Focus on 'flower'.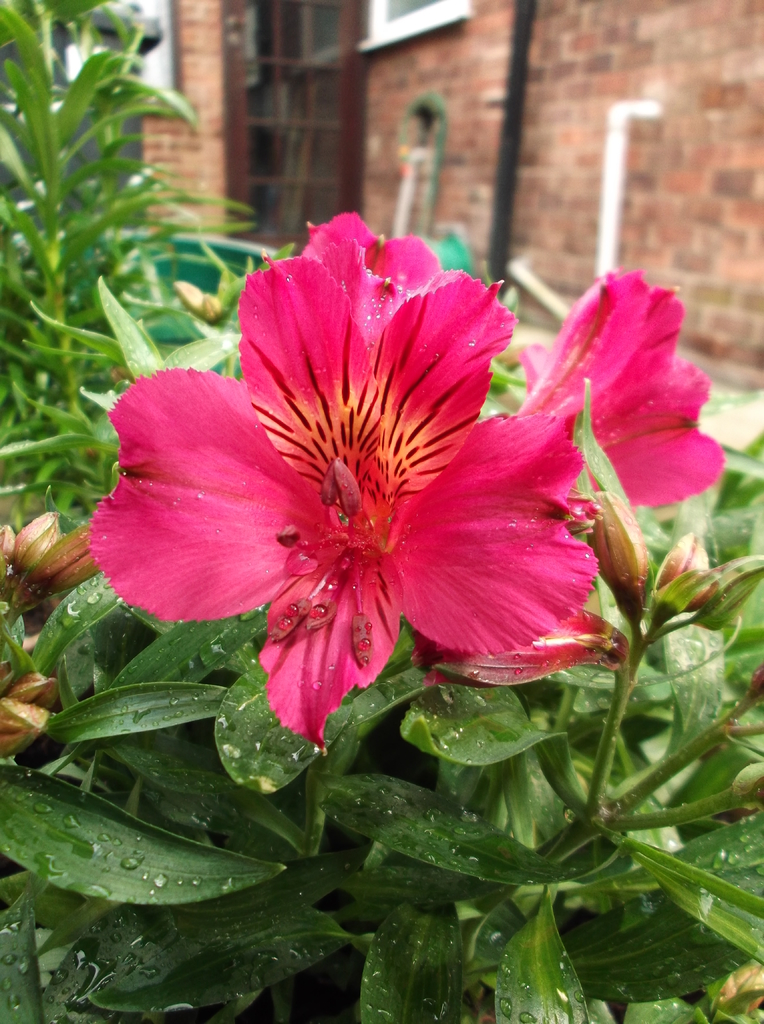
Focused at 509 263 728 508.
